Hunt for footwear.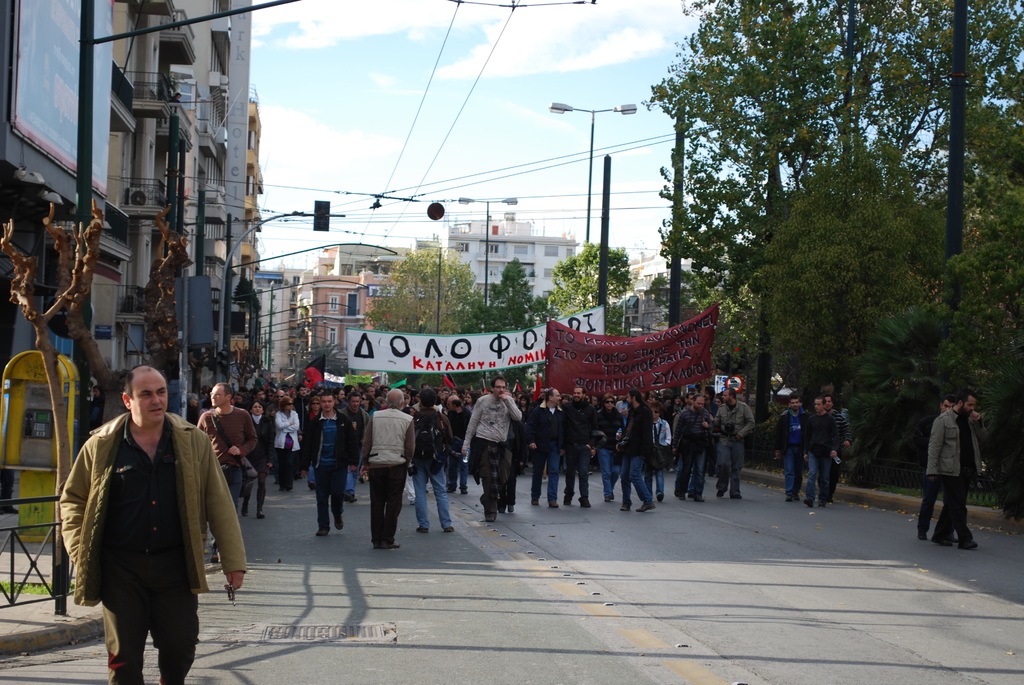
Hunted down at (x1=501, y1=509, x2=504, y2=512).
